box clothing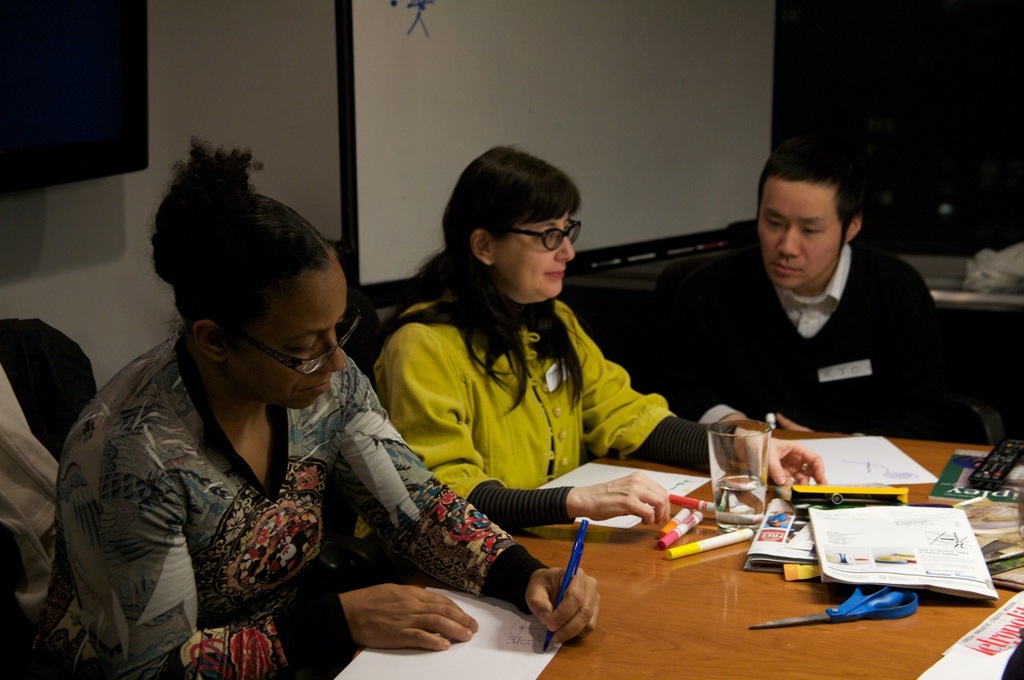
[left=0, top=368, right=61, bottom=617]
